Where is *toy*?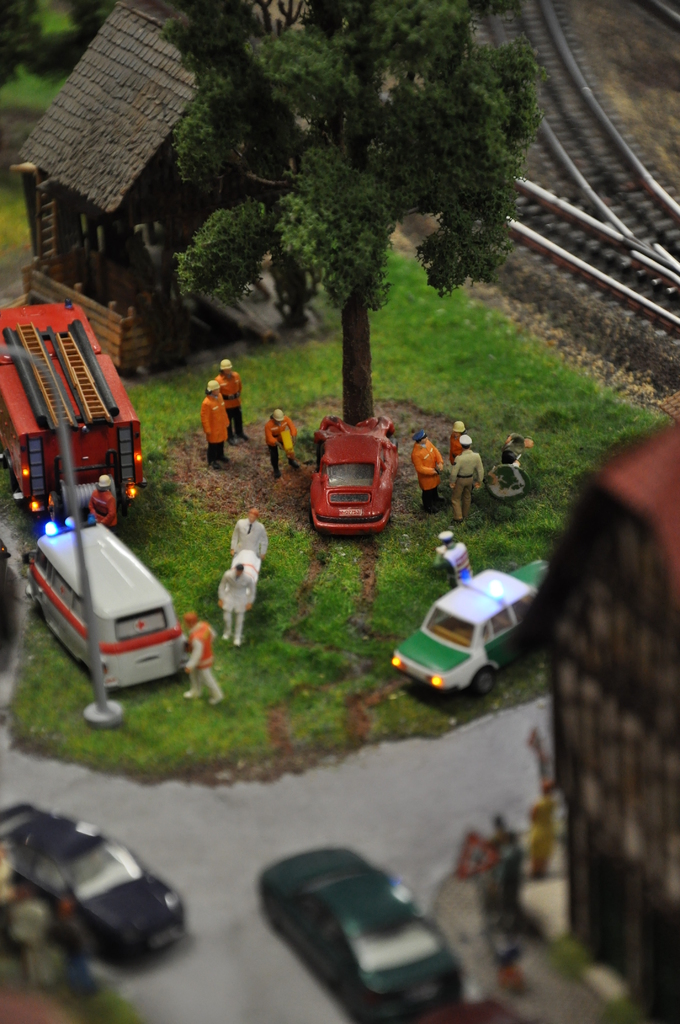
BBox(445, 421, 466, 465).
